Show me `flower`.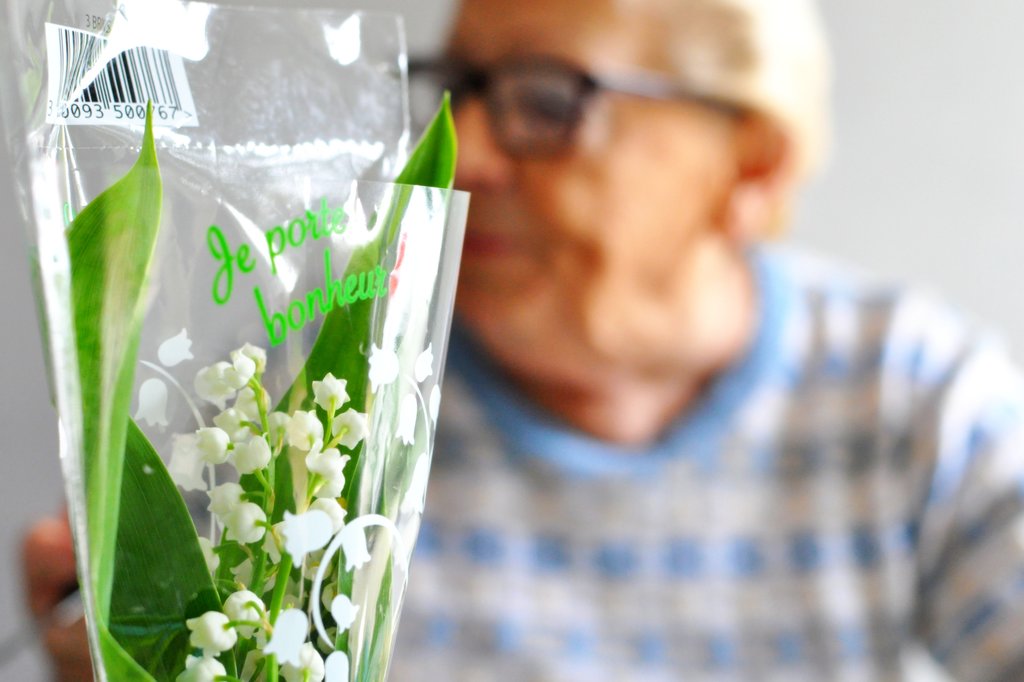
`flower` is here: {"x1": 135, "y1": 379, "x2": 170, "y2": 429}.
